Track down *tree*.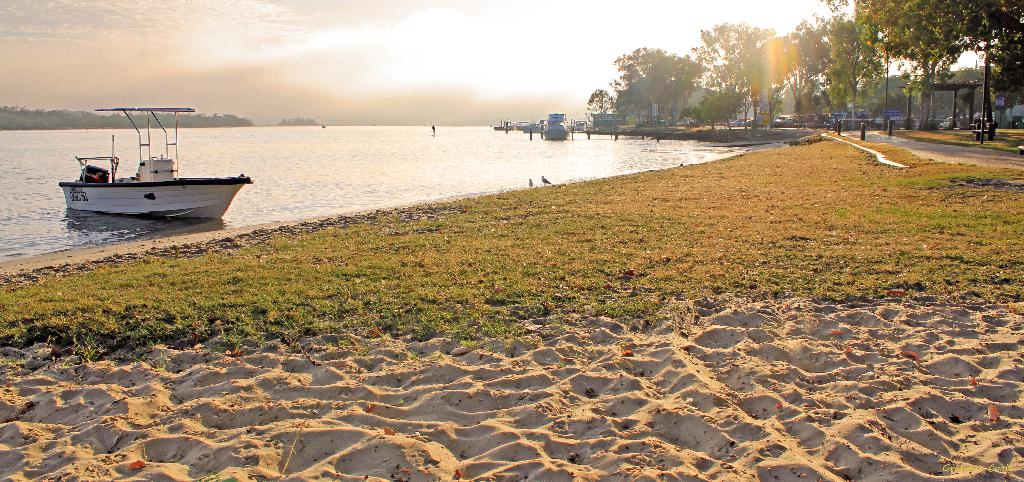
Tracked to (left=698, top=91, right=749, bottom=137).
